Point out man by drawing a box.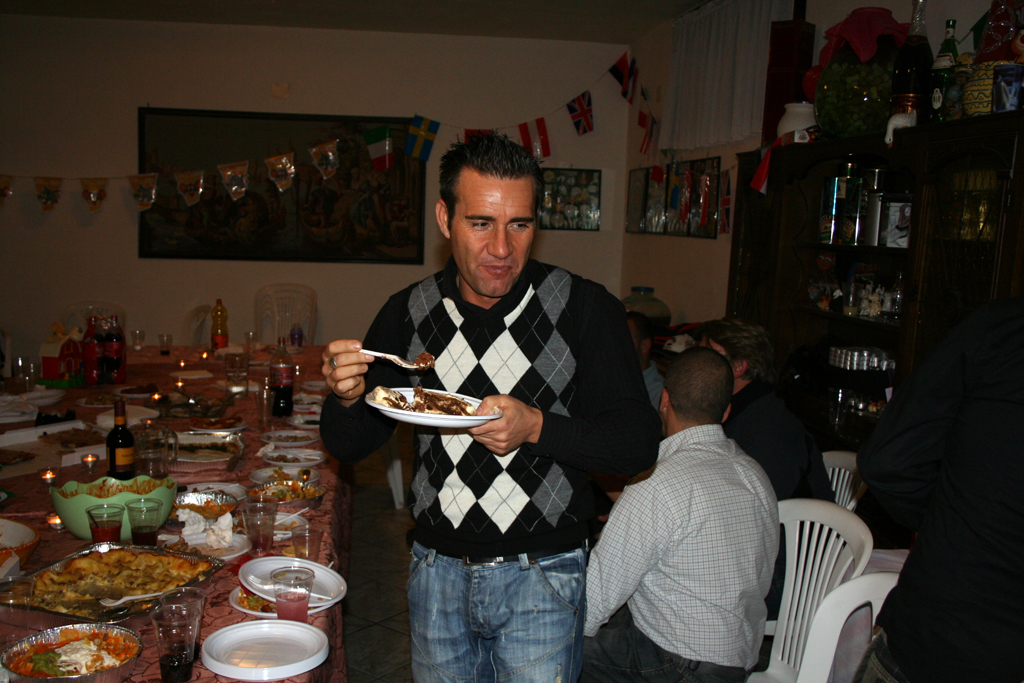
585 358 775 682.
